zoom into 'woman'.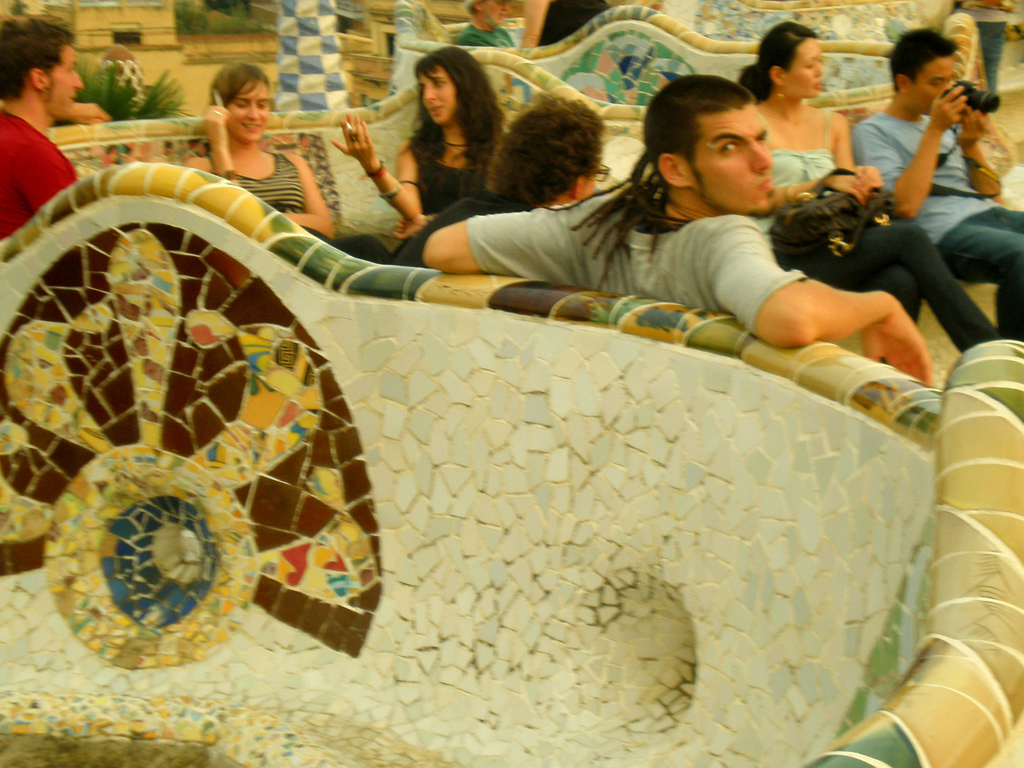
Zoom target: [387,52,561,221].
